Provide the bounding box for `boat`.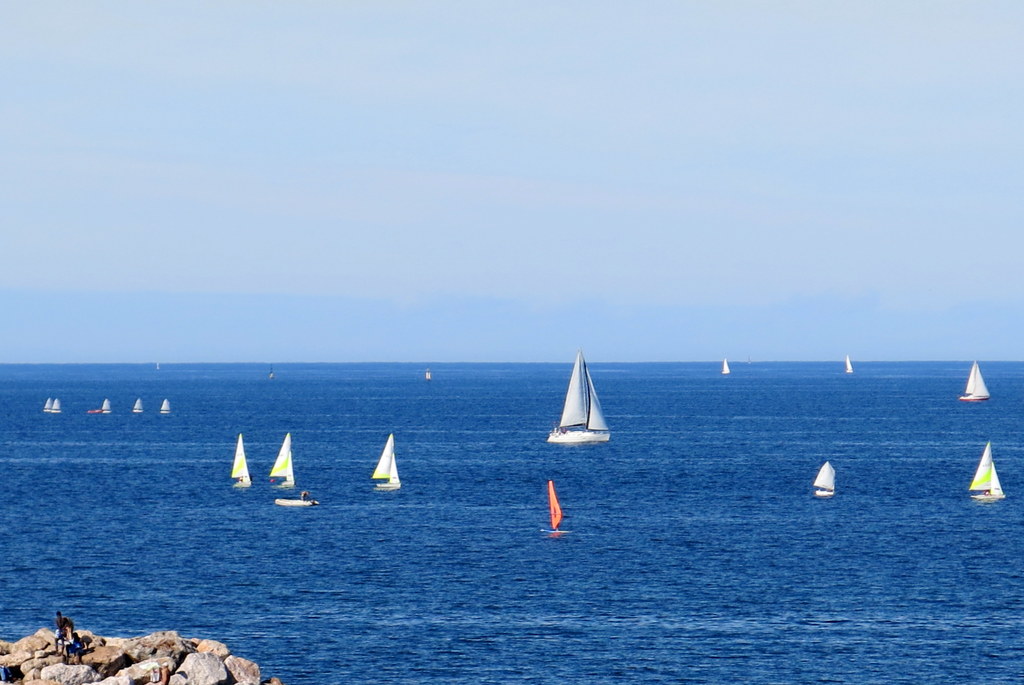
{"x1": 966, "y1": 442, "x2": 1005, "y2": 499}.
